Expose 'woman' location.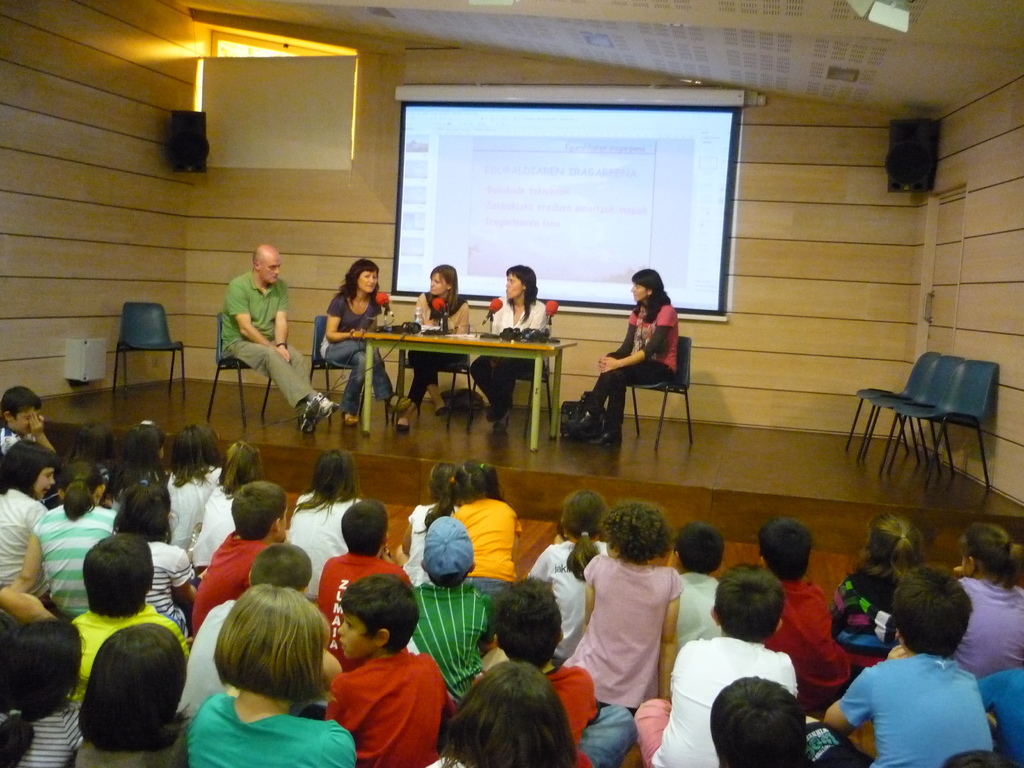
Exposed at {"x1": 304, "y1": 252, "x2": 394, "y2": 449}.
